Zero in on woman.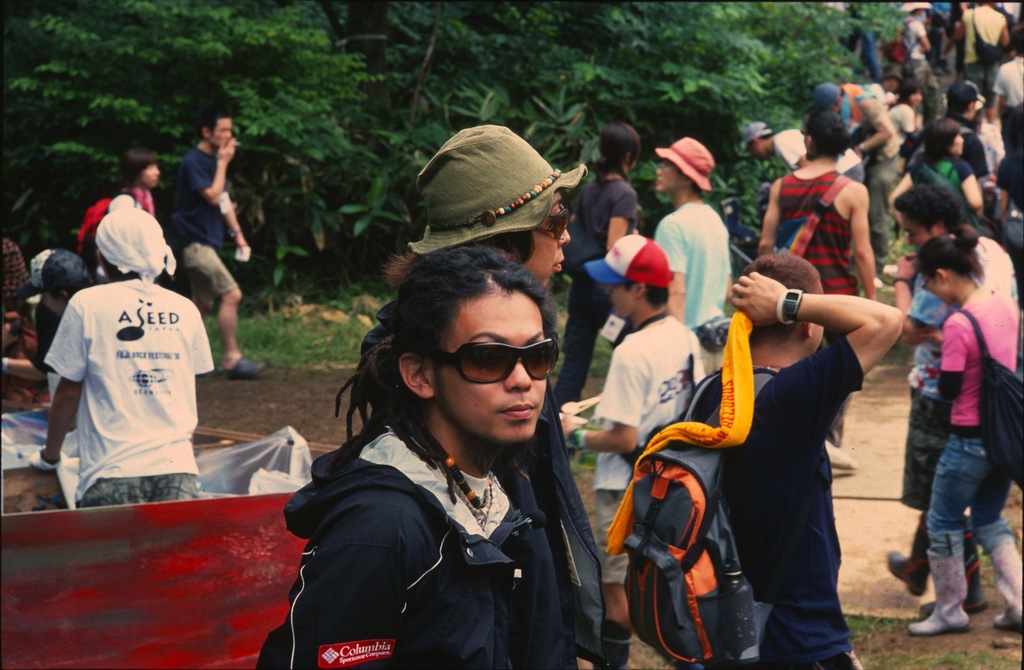
Zeroed in: x1=124, y1=151, x2=163, y2=215.
